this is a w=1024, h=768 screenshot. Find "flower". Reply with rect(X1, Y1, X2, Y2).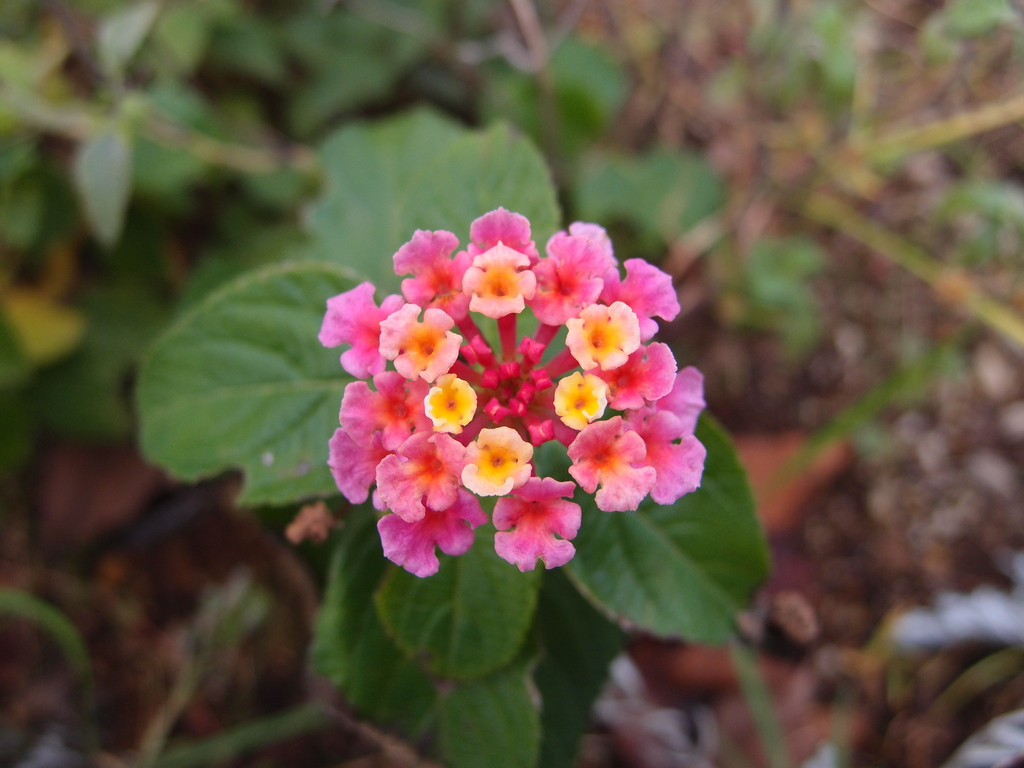
rect(589, 346, 678, 408).
